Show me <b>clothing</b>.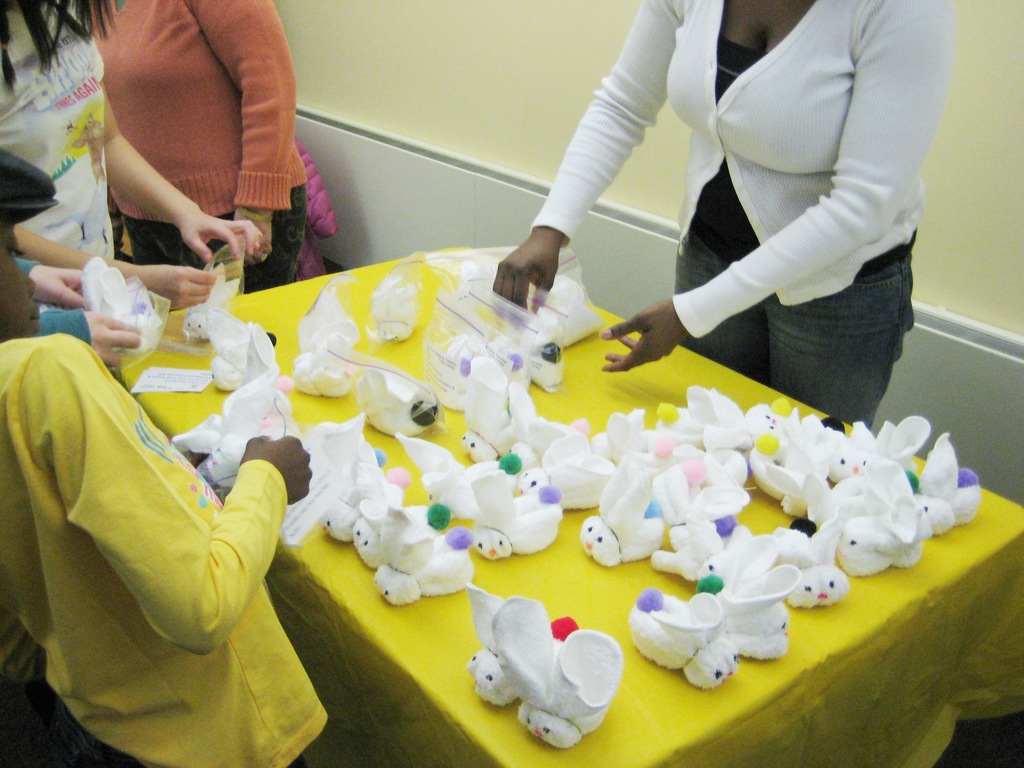
<b>clothing</b> is here: bbox(74, 0, 327, 310).
